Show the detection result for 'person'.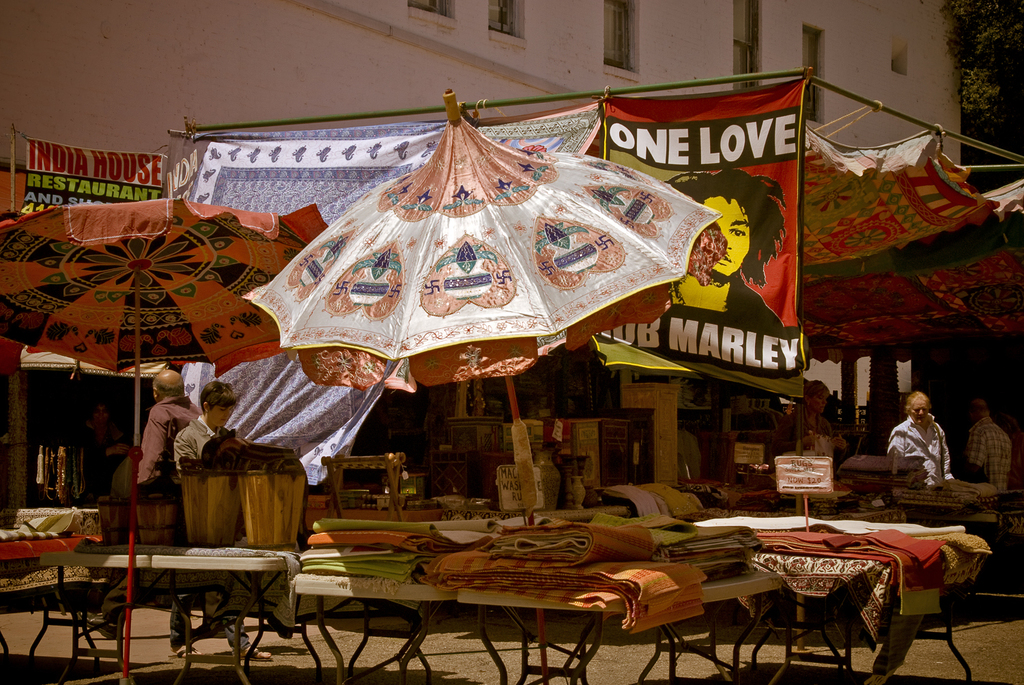
[177, 381, 238, 462].
